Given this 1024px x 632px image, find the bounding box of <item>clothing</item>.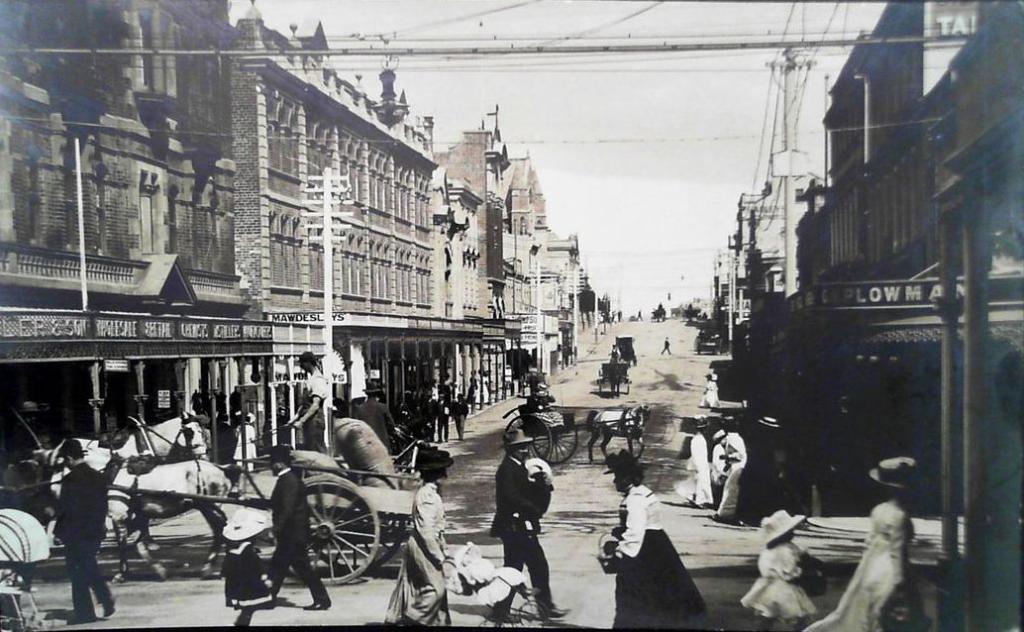
(x1=522, y1=391, x2=557, y2=412).
